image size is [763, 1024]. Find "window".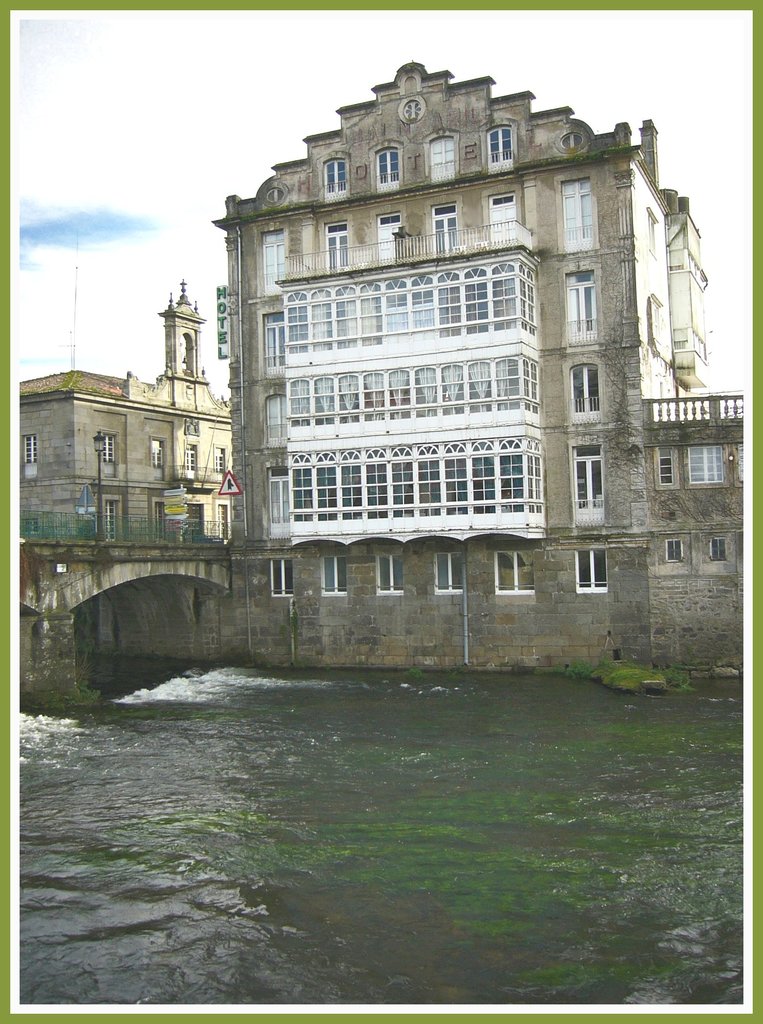
locate(665, 540, 686, 561).
